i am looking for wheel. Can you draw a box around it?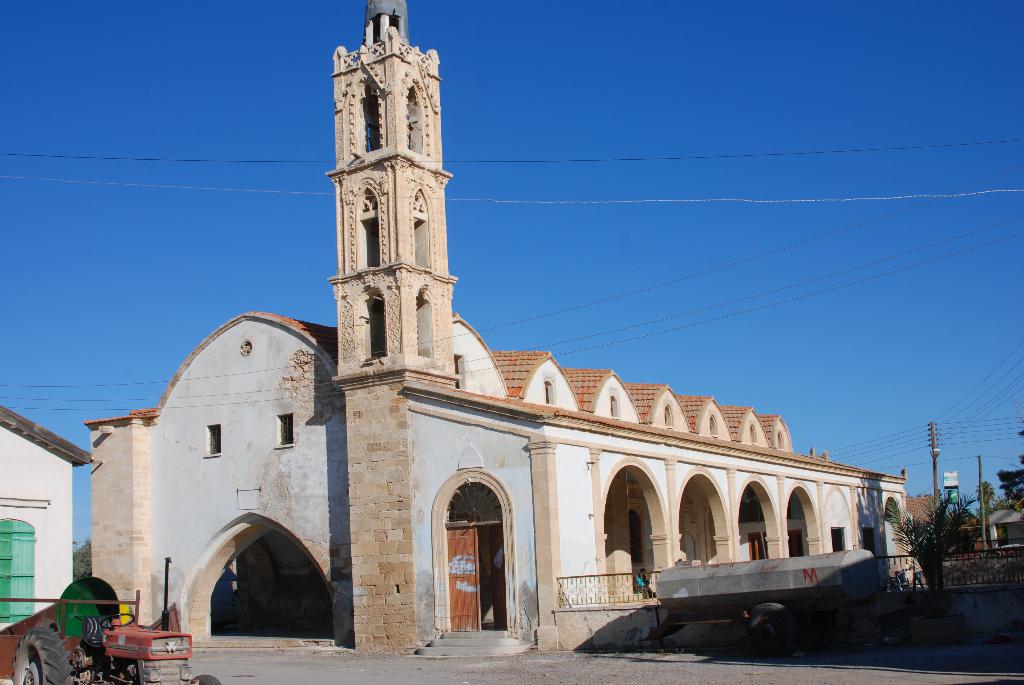
Sure, the bounding box is (192, 675, 220, 684).
